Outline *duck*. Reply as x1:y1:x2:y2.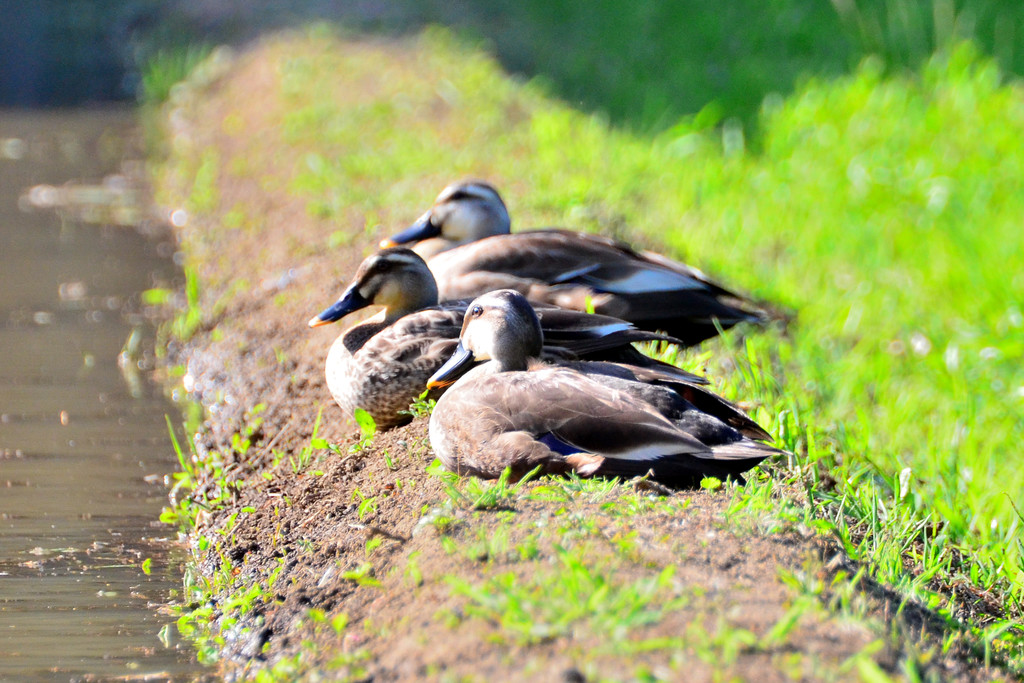
385:179:777:304.
